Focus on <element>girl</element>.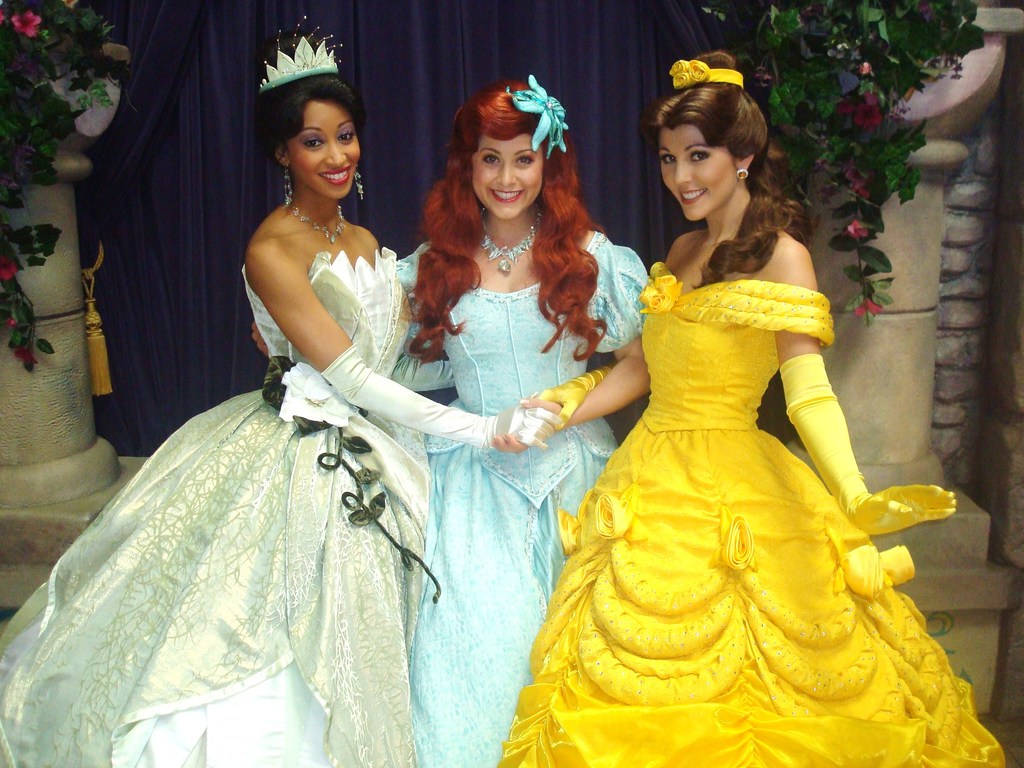
Focused at {"left": 392, "top": 76, "right": 658, "bottom": 767}.
